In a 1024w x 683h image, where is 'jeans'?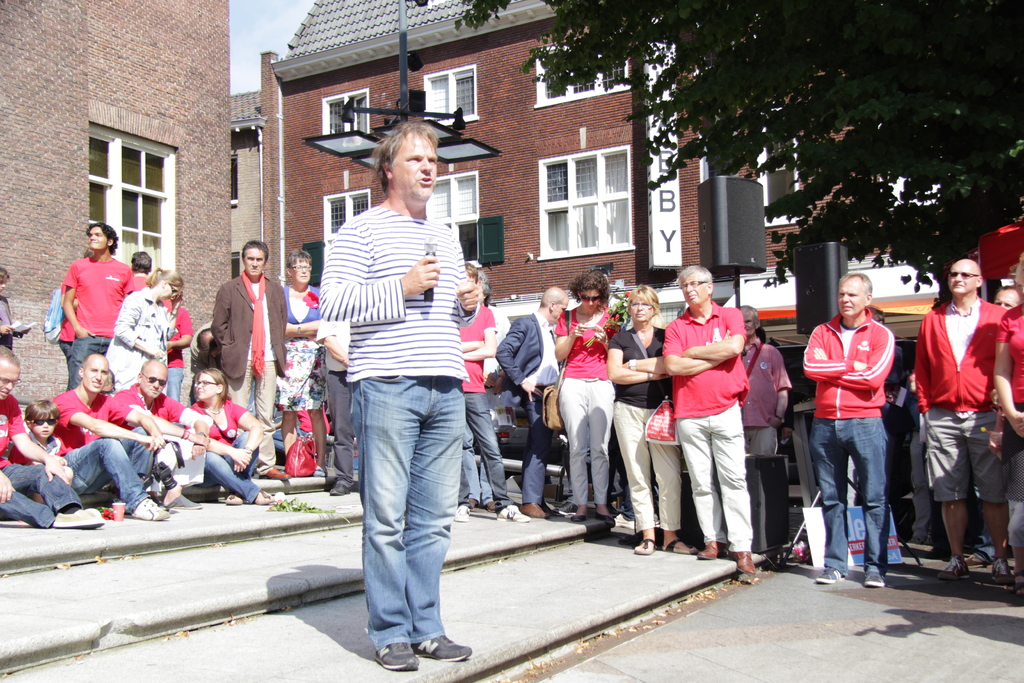
x1=170, y1=371, x2=186, y2=402.
